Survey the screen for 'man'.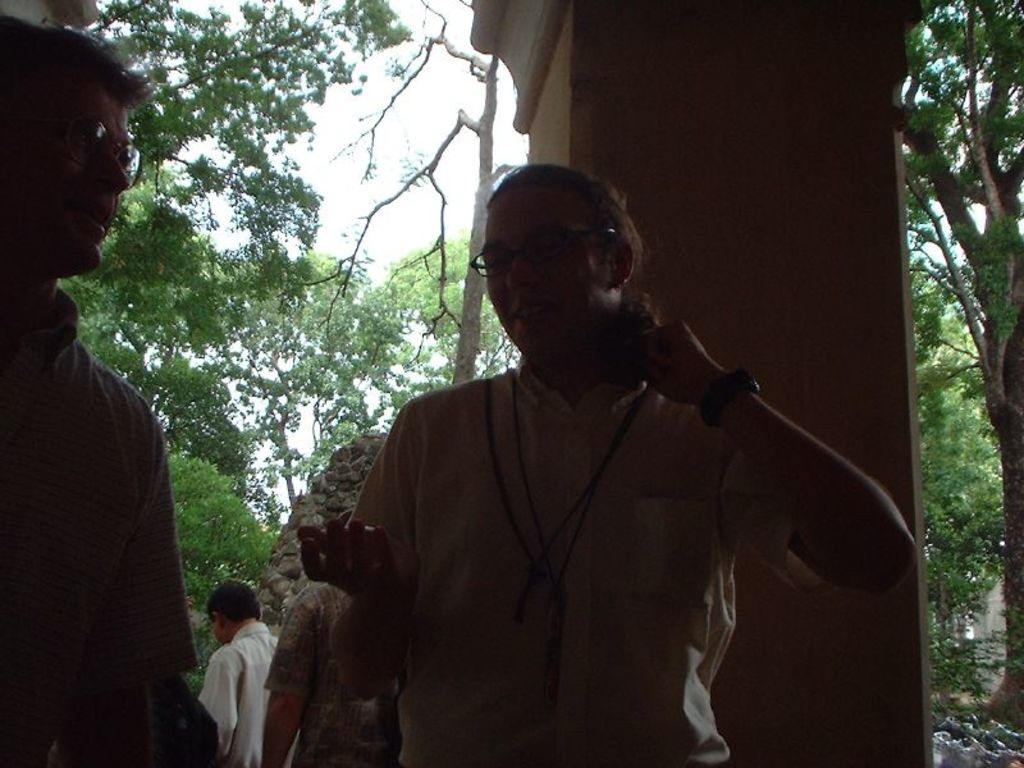
Survey found: <box>197,575,285,767</box>.
